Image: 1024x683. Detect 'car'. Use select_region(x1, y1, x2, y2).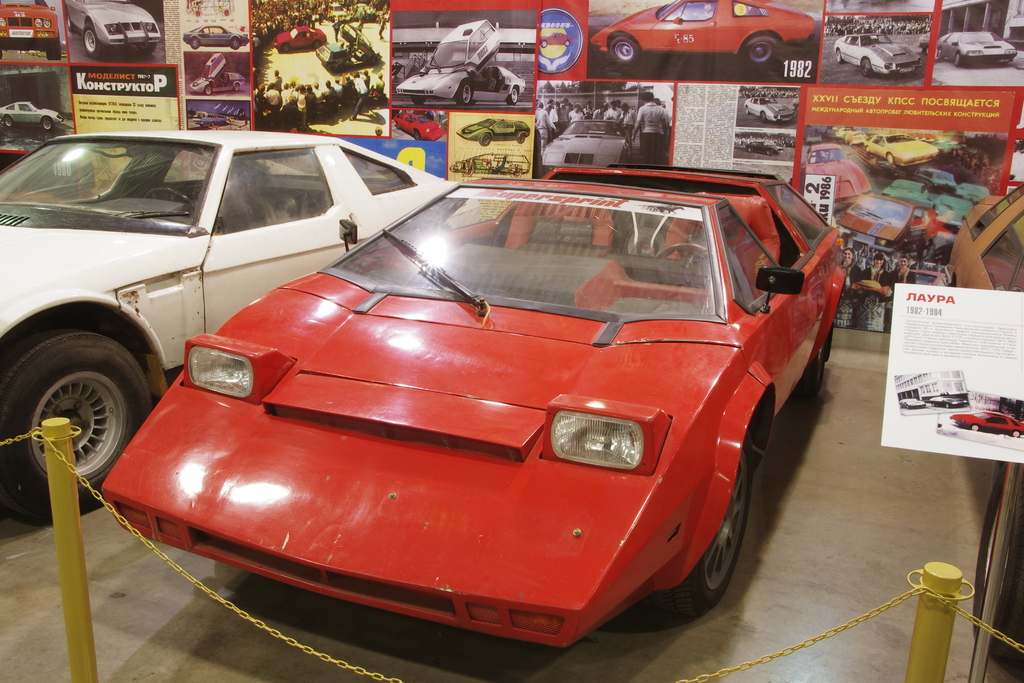
select_region(833, 32, 922, 77).
